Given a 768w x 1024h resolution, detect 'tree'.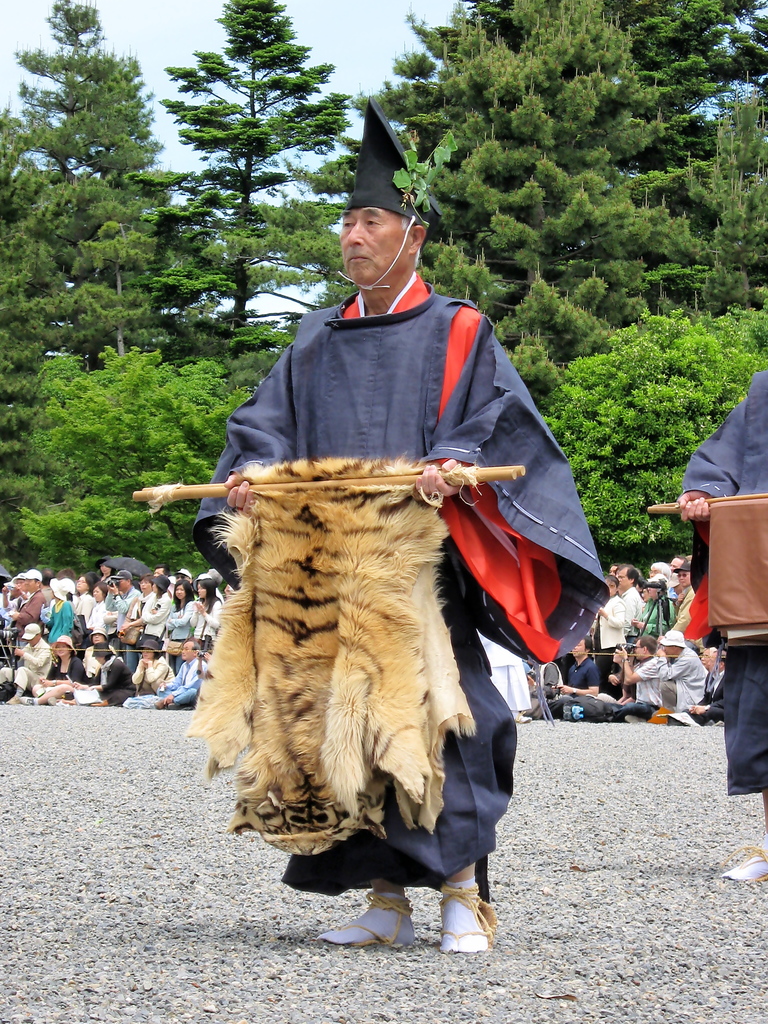
pyautogui.locateOnScreen(587, 0, 767, 323).
